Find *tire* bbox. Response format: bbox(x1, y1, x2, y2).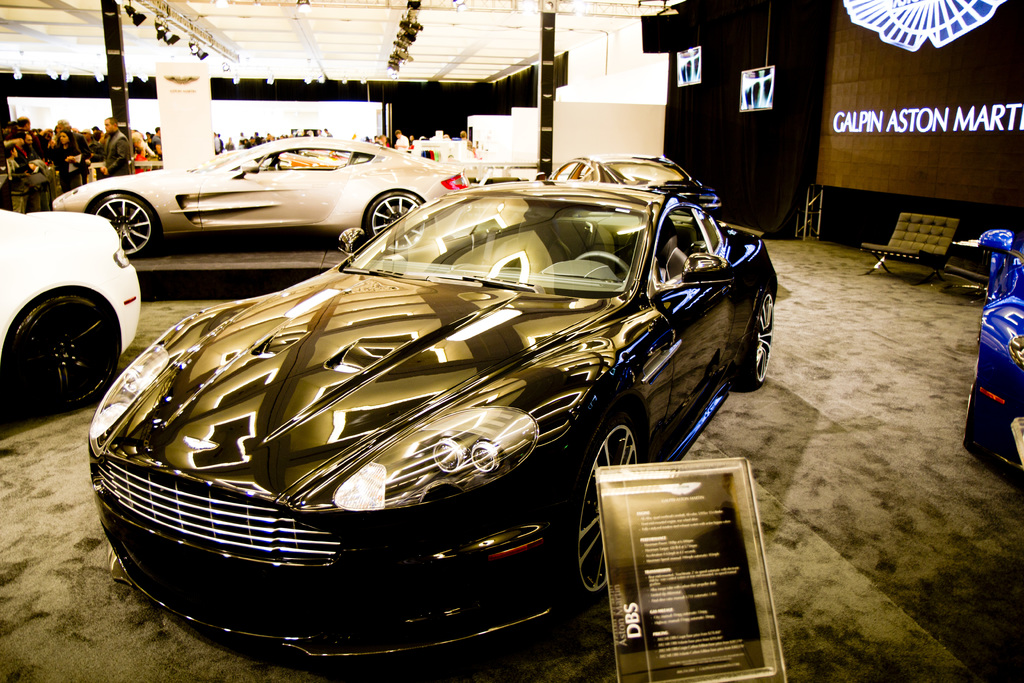
bbox(13, 251, 117, 422).
